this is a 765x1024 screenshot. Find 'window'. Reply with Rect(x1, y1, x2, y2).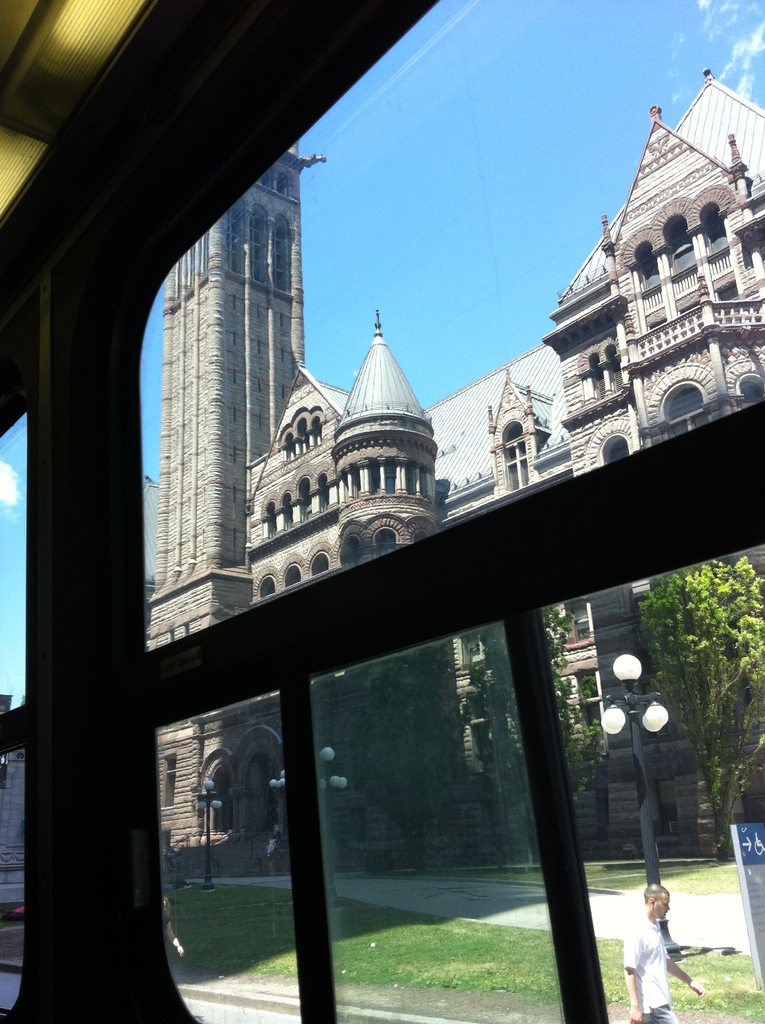
Rect(670, 388, 700, 424).
